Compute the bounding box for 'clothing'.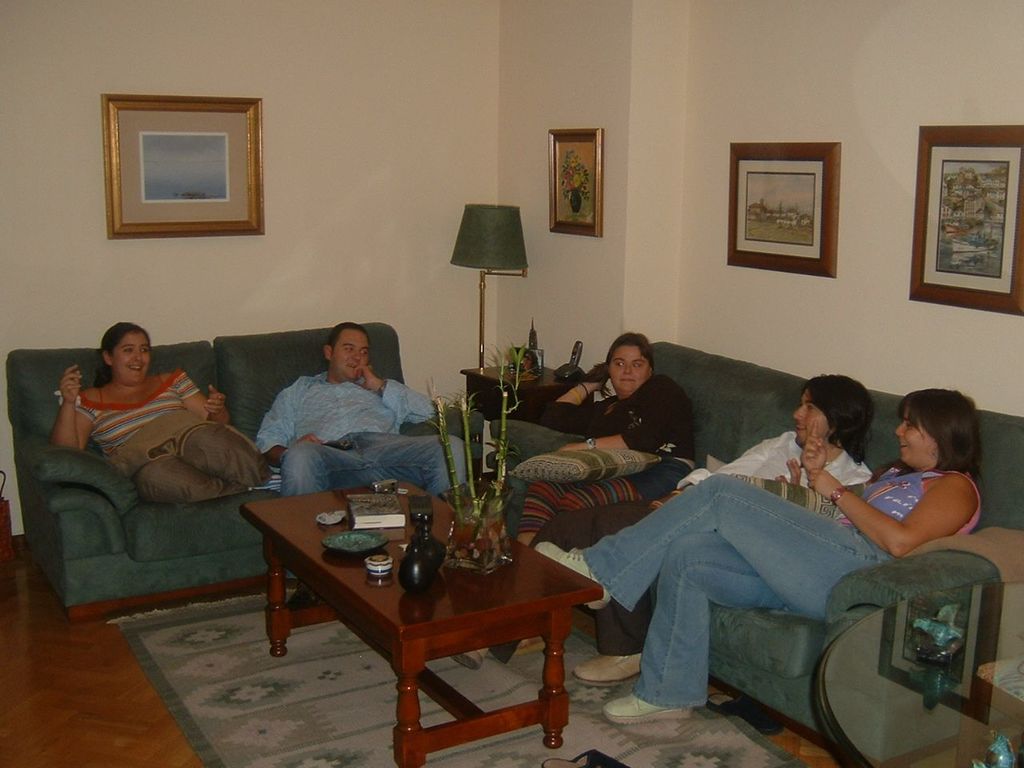
box=[258, 374, 470, 503].
